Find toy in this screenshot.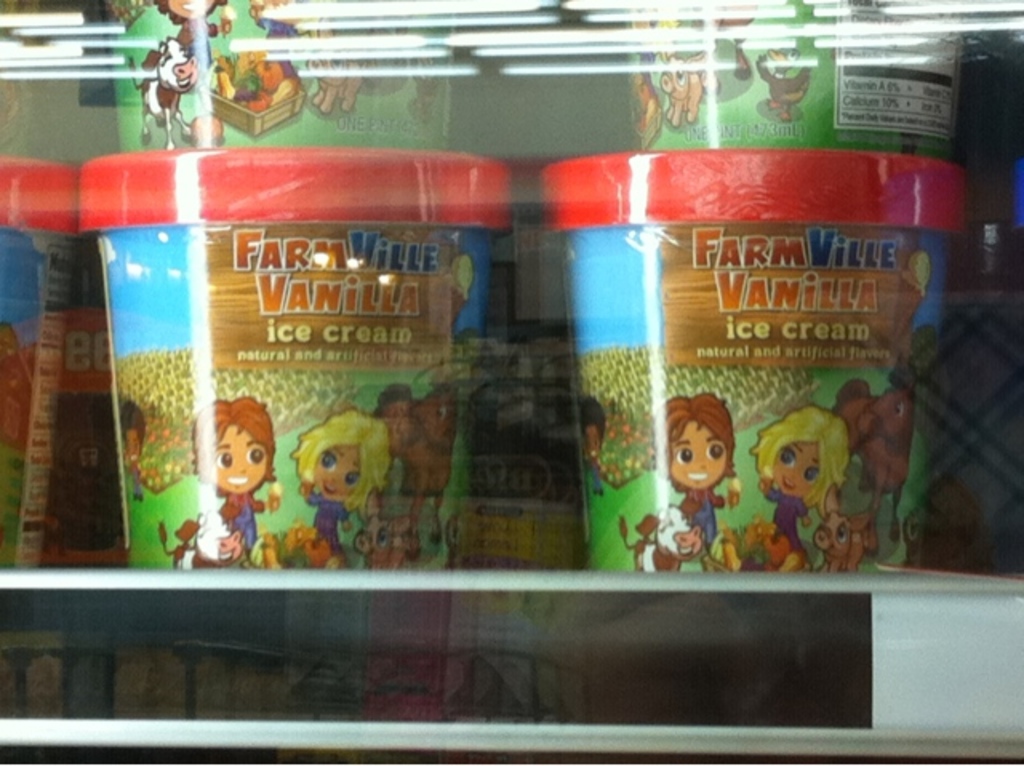
The bounding box for toy is pyautogui.locateOnScreen(650, 393, 746, 552).
